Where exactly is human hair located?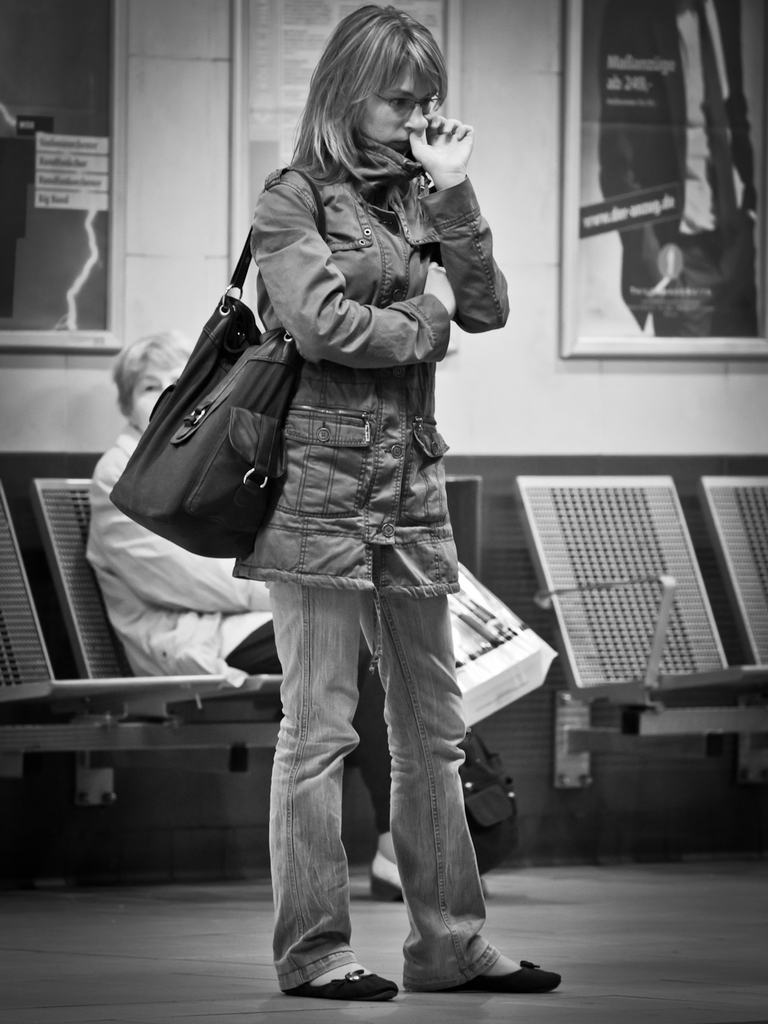
Its bounding box is [106,324,197,410].
